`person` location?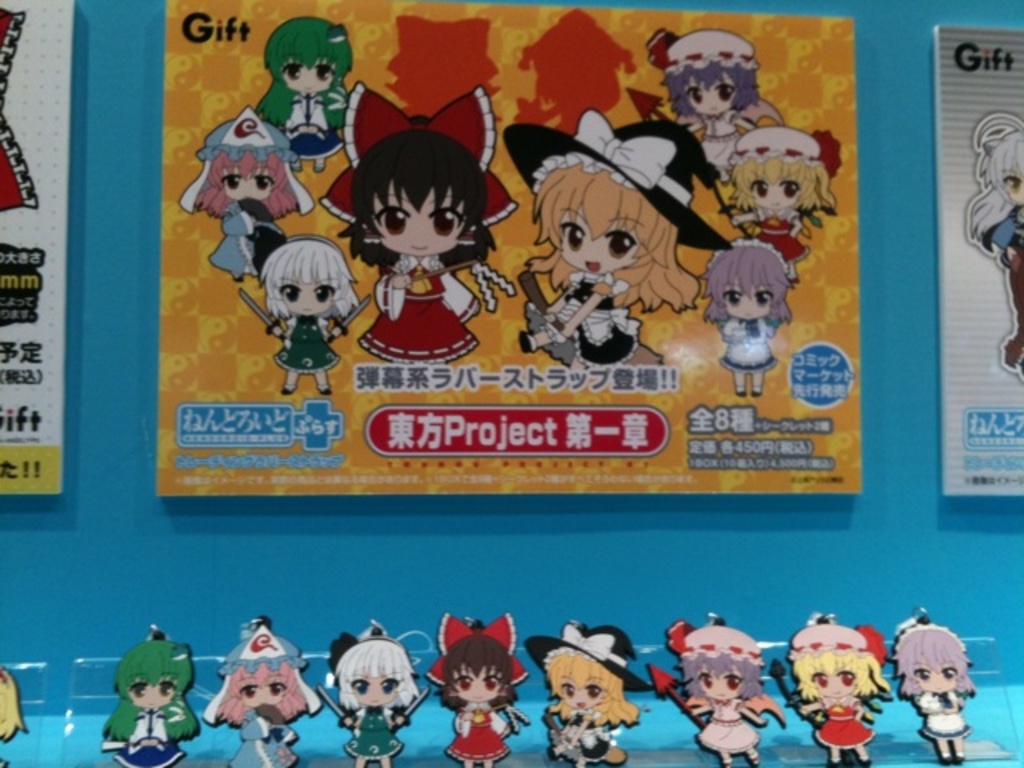
{"left": 498, "top": 98, "right": 734, "bottom": 395}
